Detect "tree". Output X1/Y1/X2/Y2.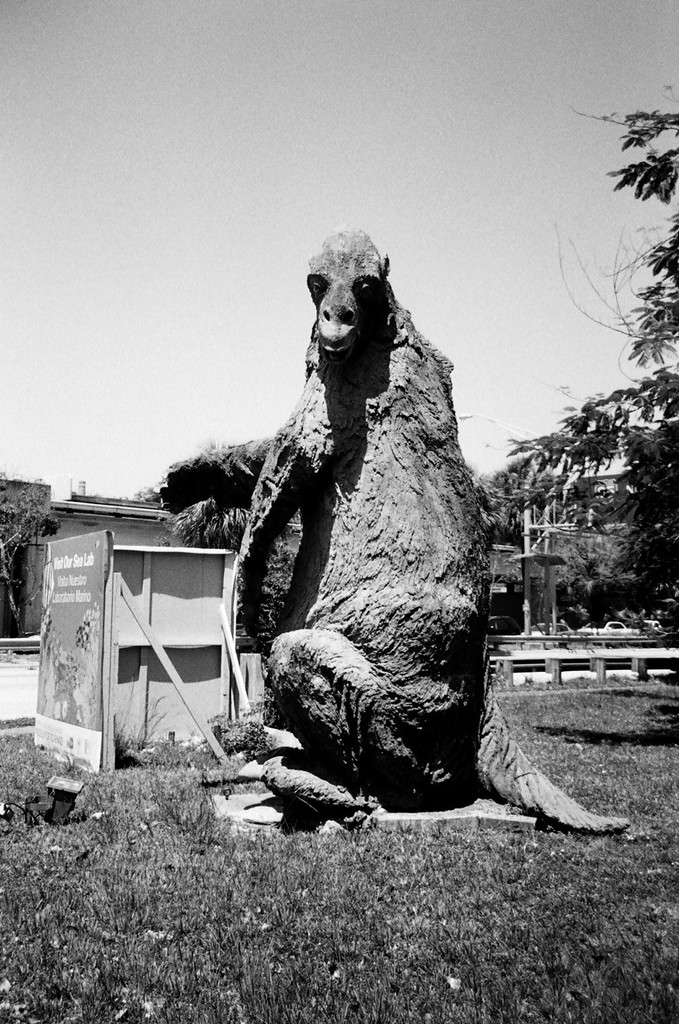
473/399/678/625.
